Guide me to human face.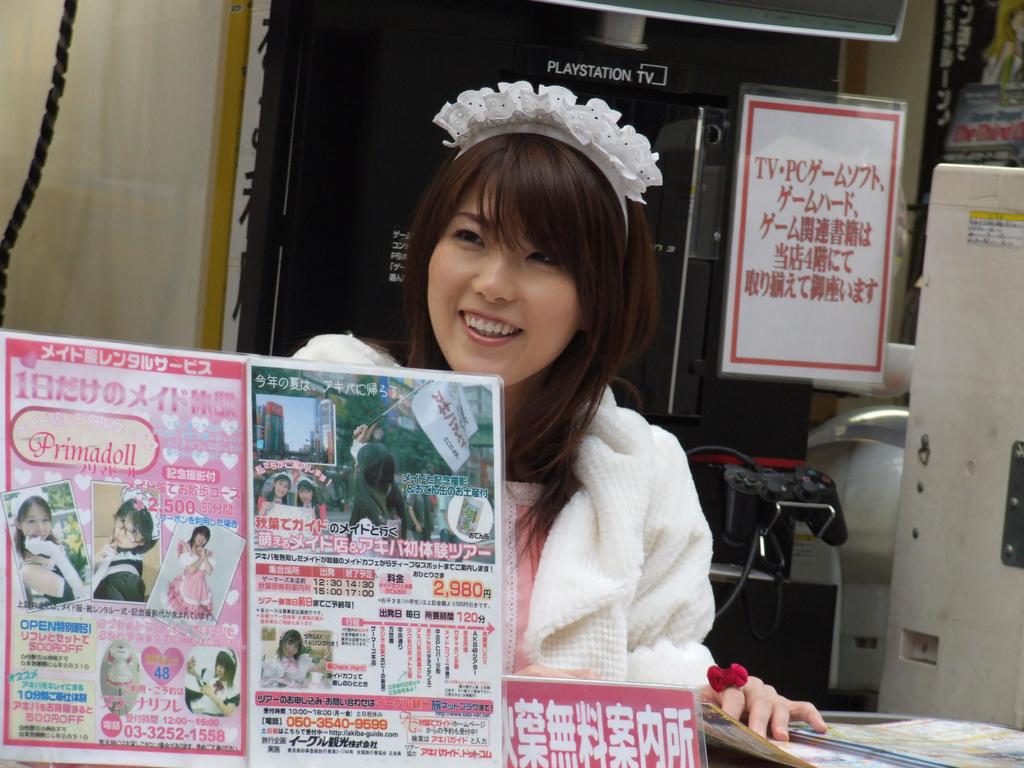
Guidance: (23,506,52,539).
